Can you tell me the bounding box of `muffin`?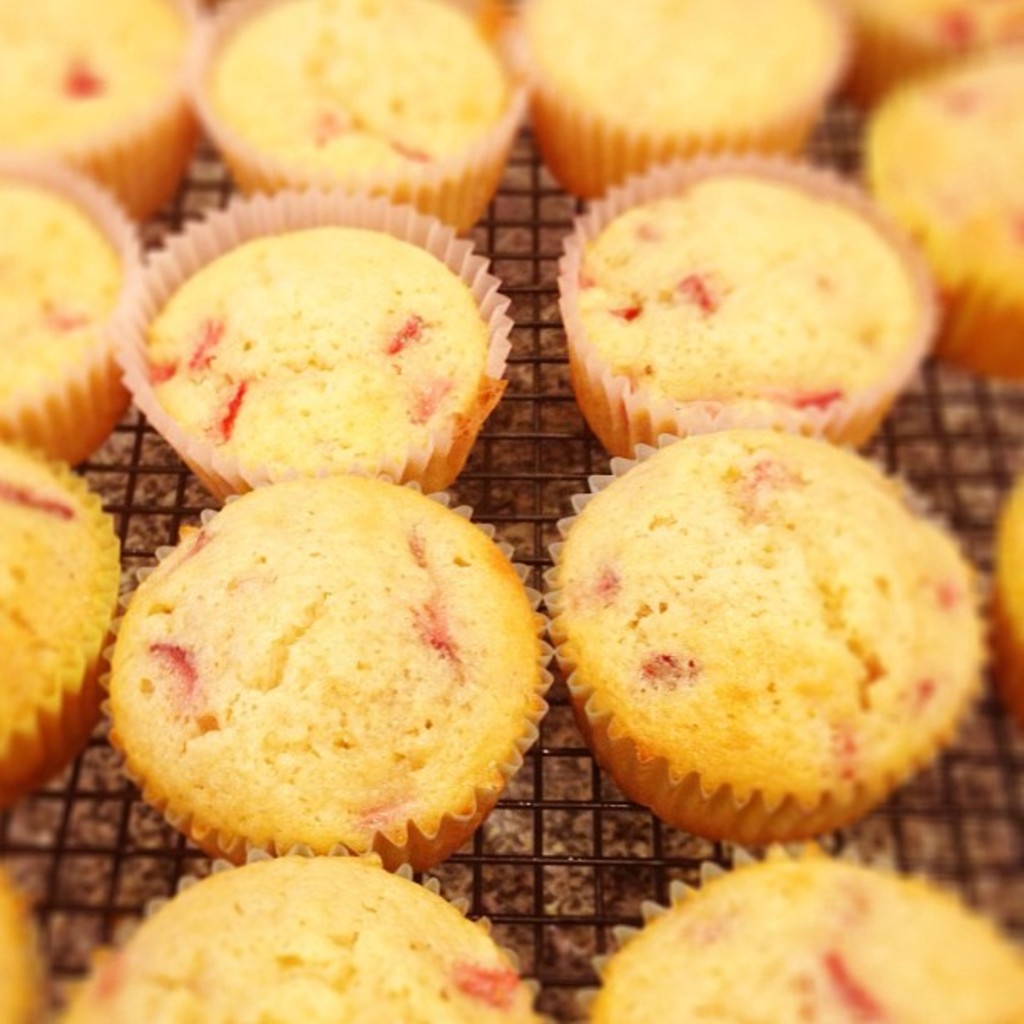
rect(571, 832, 1022, 1022).
